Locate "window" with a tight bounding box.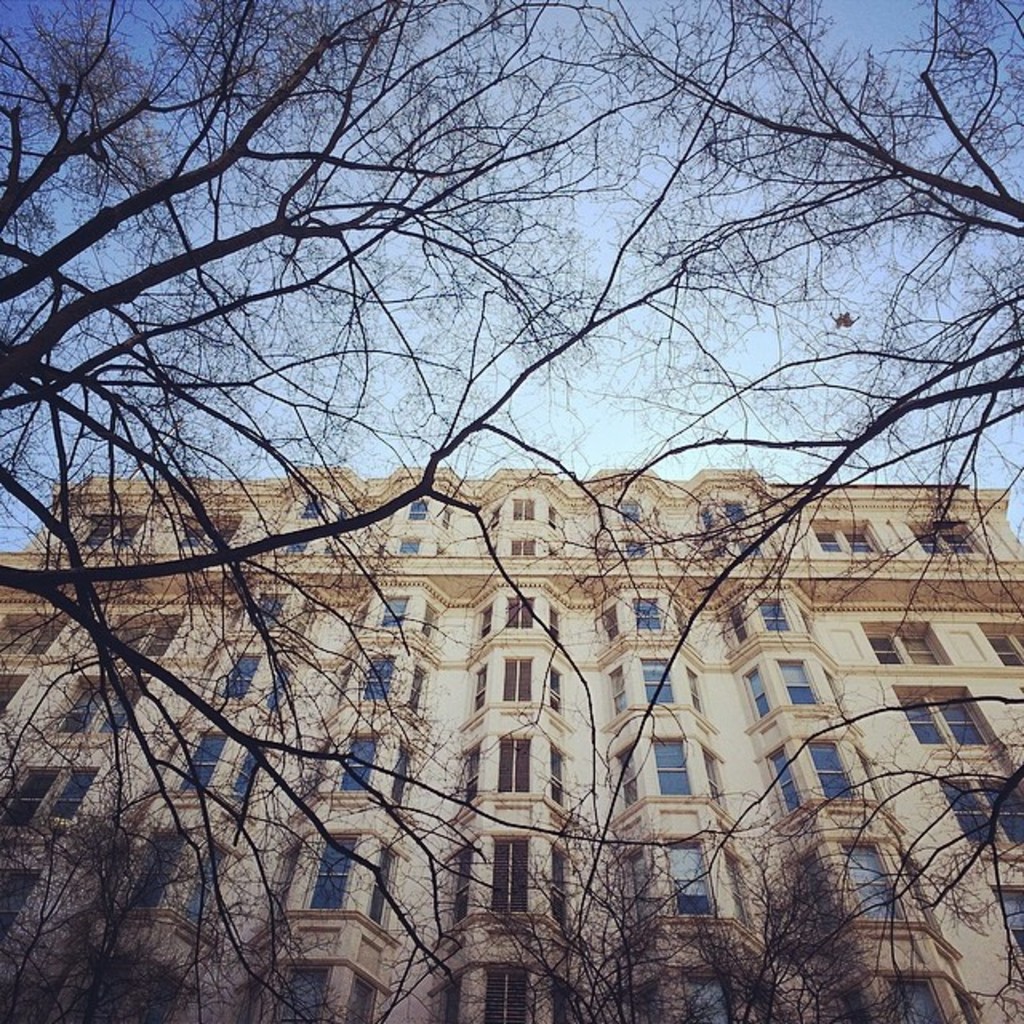
421,605,435,645.
